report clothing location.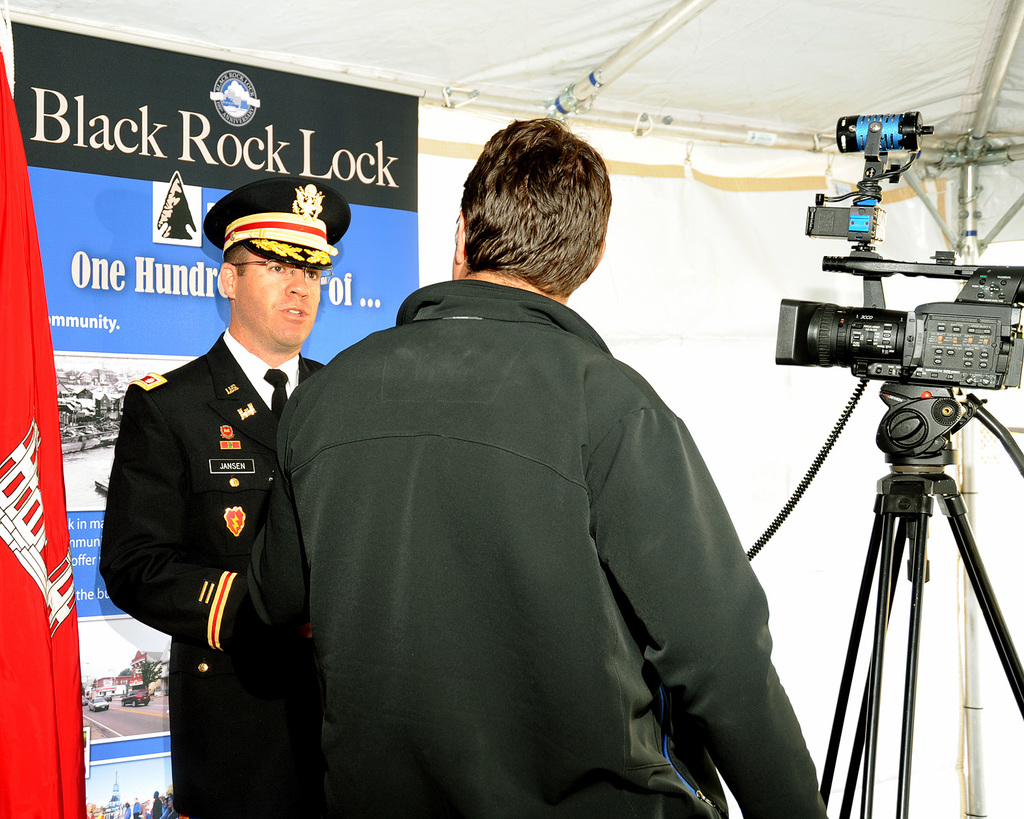
Report: [x1=100, y1=318, x2=326, y2=818].
